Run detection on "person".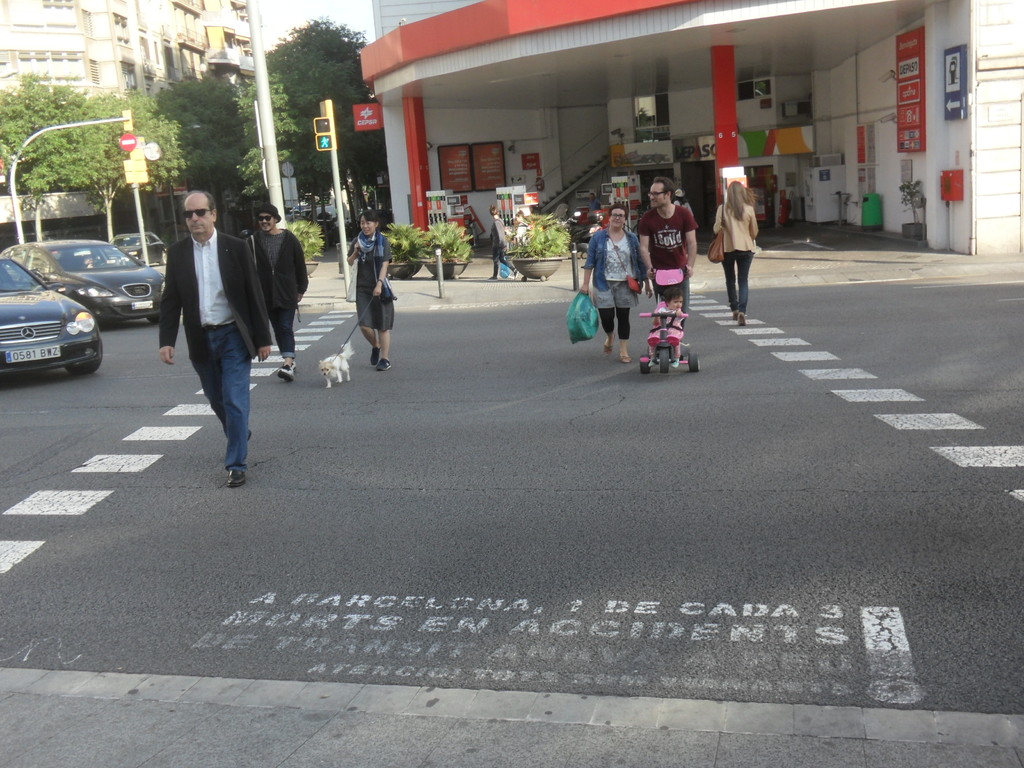
Result: detection(514, 202, 525, 247).
